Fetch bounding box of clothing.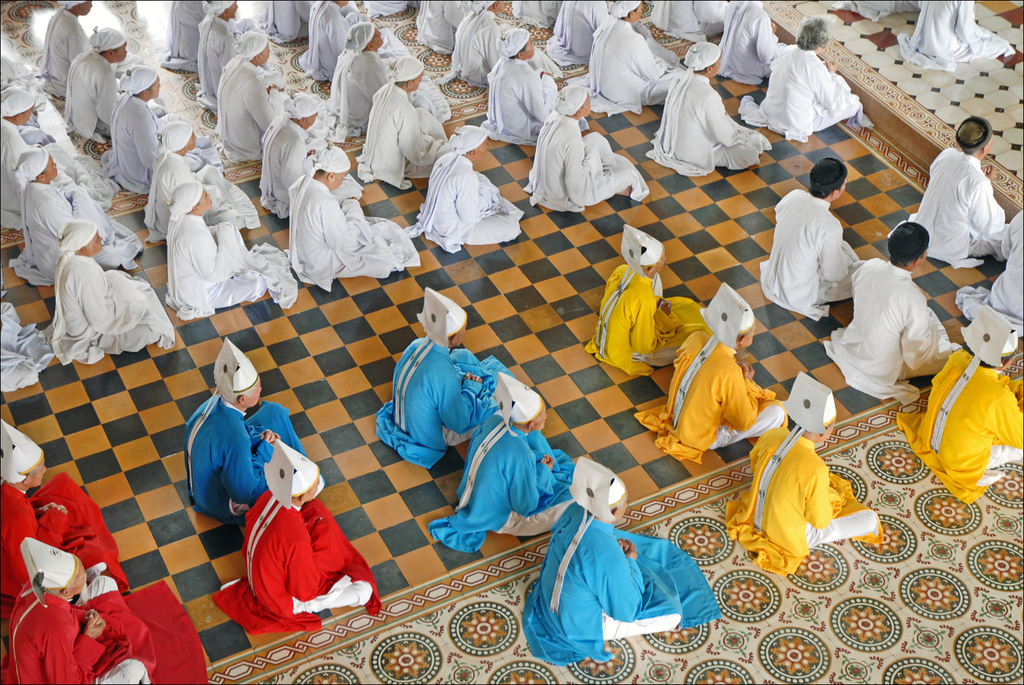
Bbox: x1=41 y1=6 x2=100 y2=110.
